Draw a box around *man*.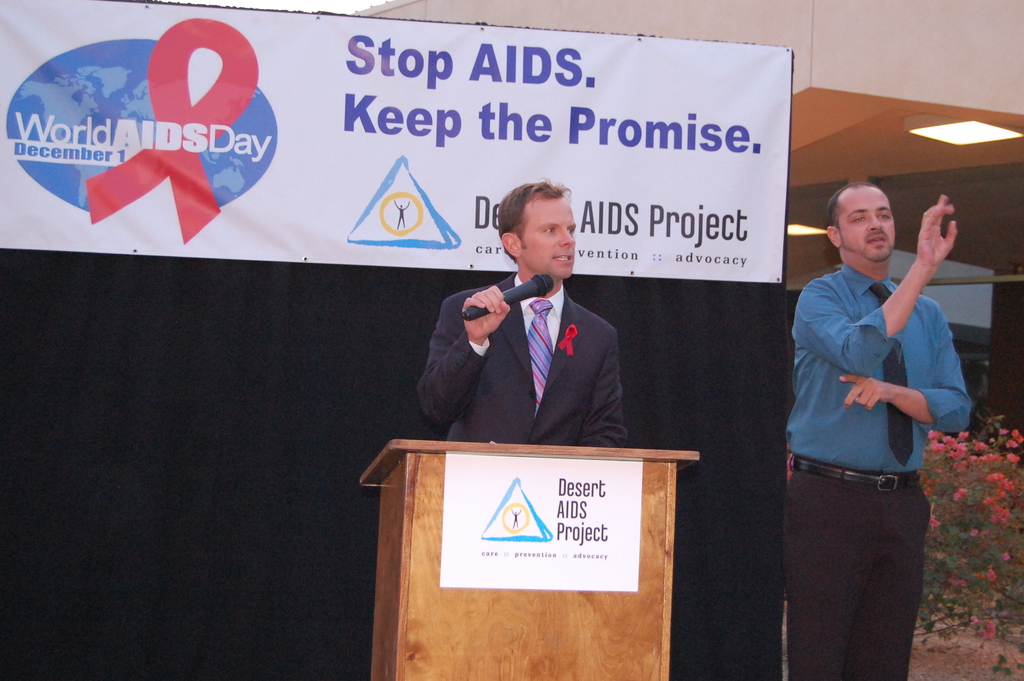
<region>795, 181, 970, 680</region>.
